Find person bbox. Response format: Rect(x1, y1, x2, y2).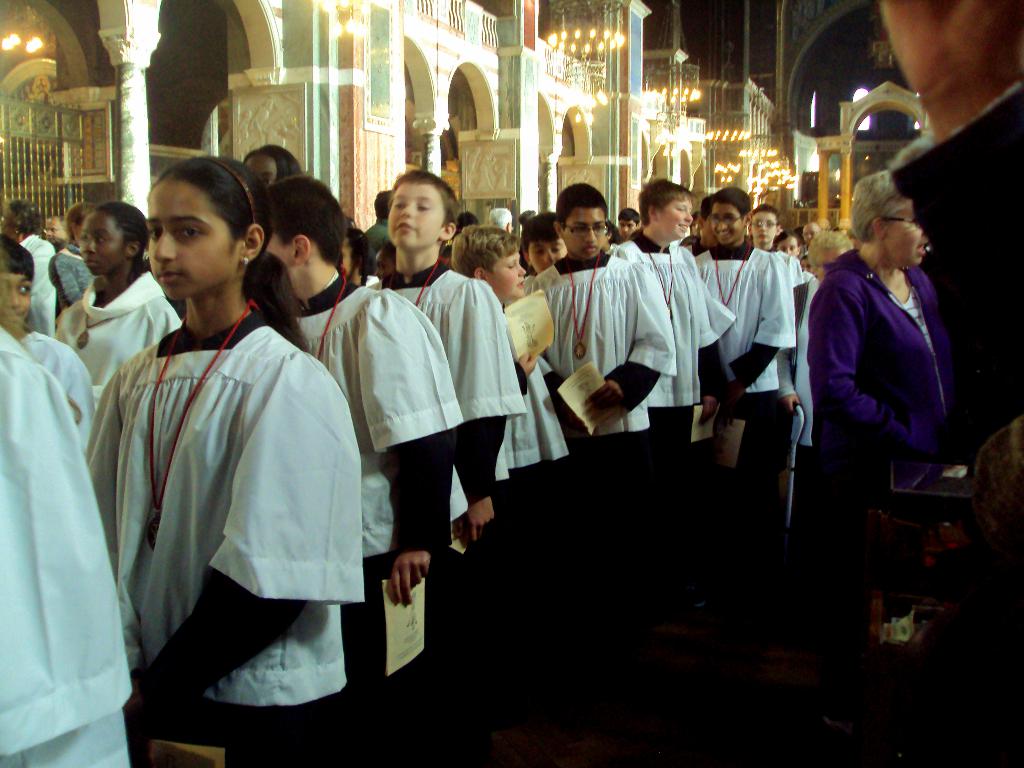
Rect(691, 186, 793, 440).
